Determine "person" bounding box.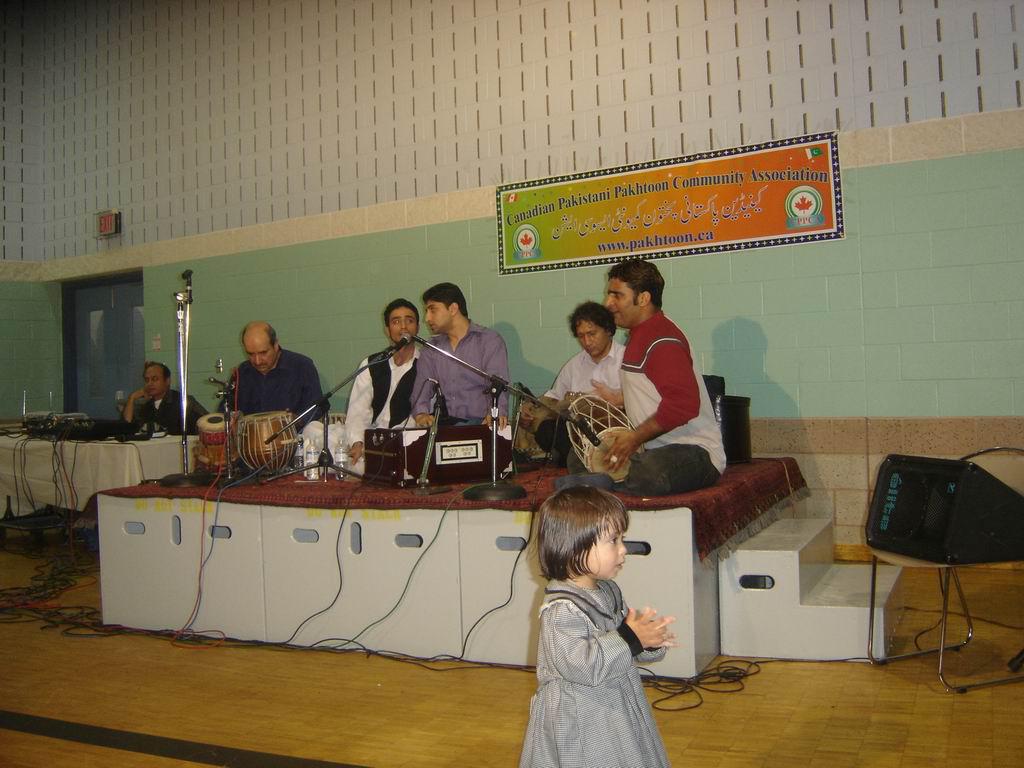
Determined: [524,298,628,473].
